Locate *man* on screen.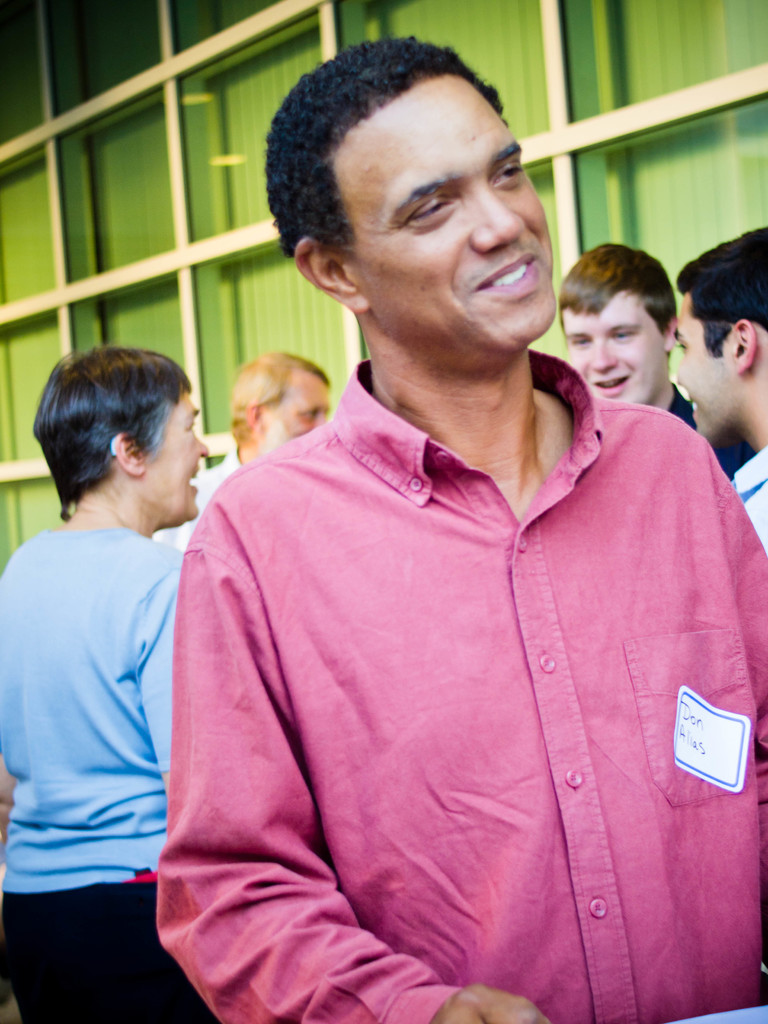
On screen at 663/223/767/598.
